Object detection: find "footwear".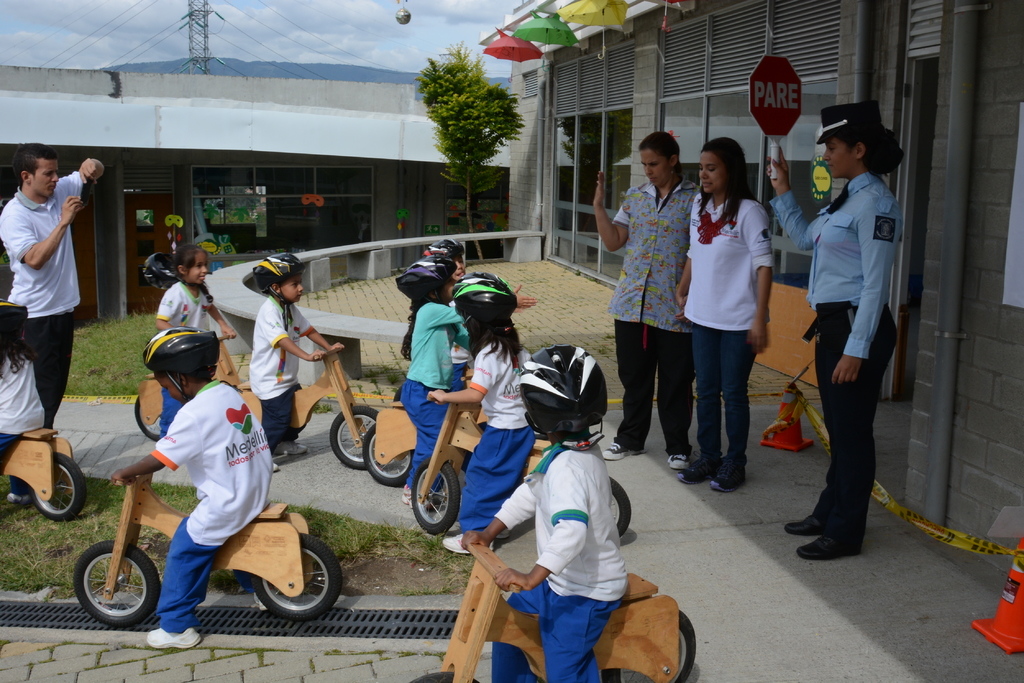
locate(668, 451, 688, 467).
